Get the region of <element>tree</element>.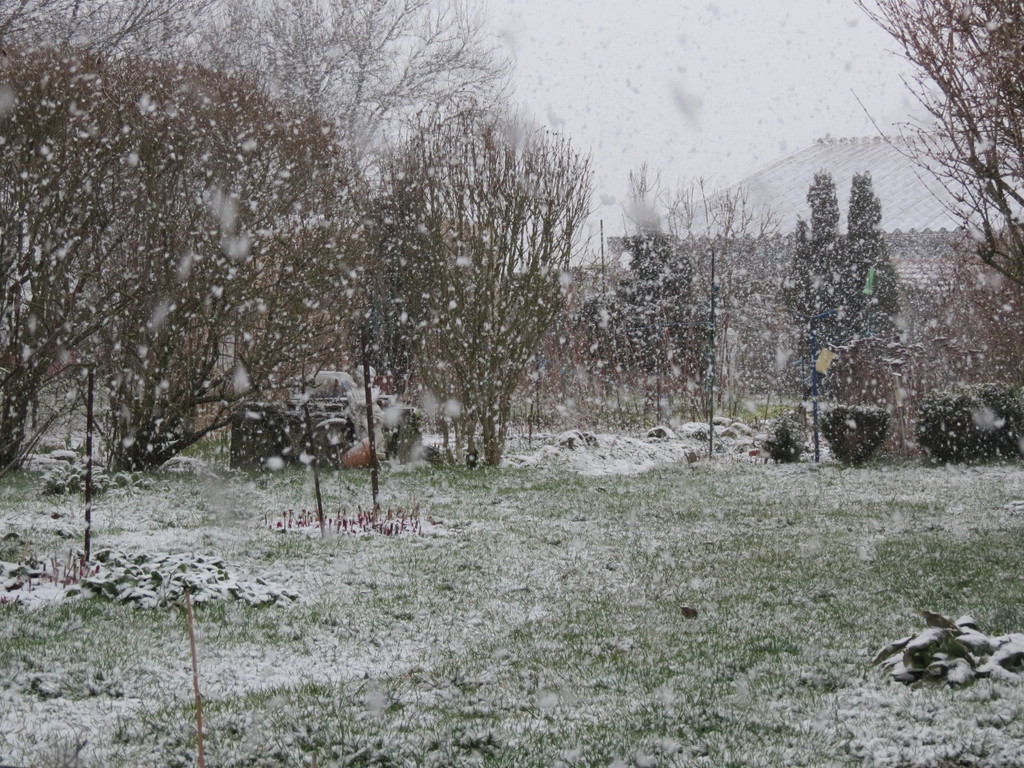
l=850, t=0, r=1023, b=383.
